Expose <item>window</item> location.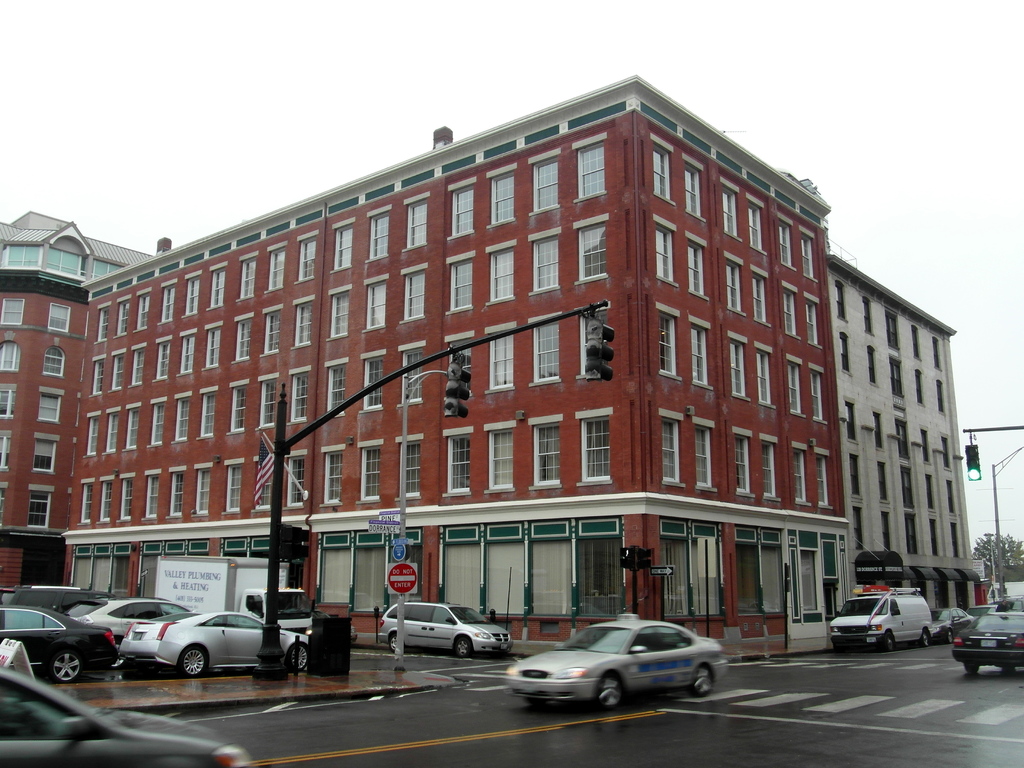
Exposed at 153/339/173/380.
